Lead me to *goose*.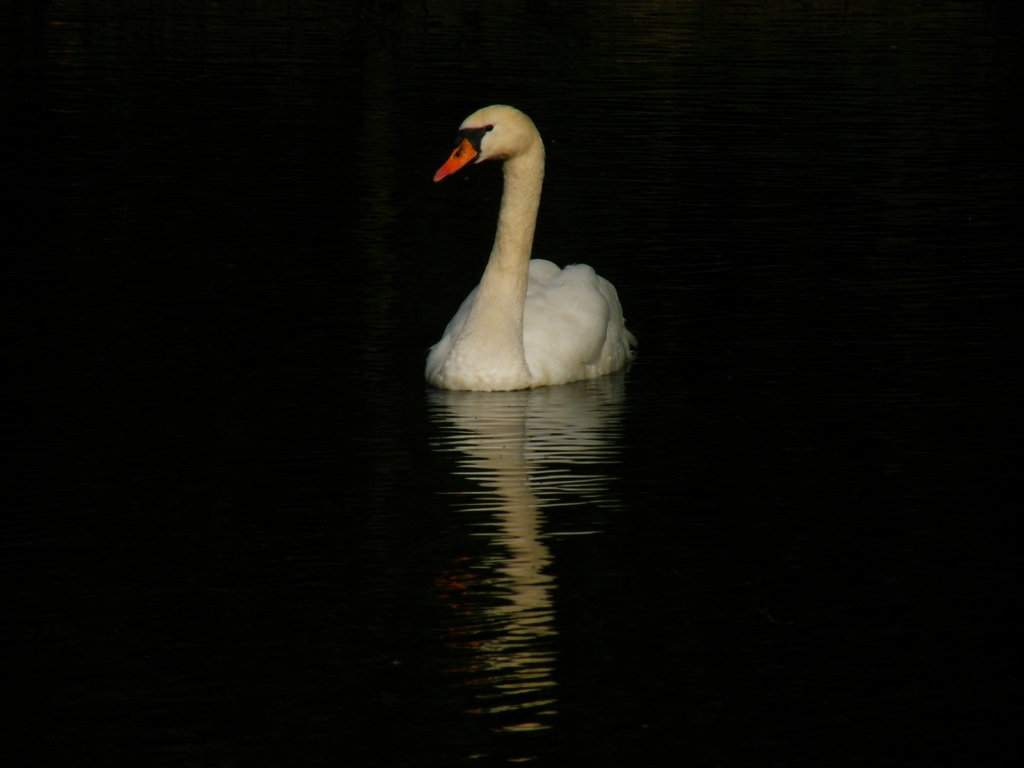
Lead to [397, 106, 639, 394].
